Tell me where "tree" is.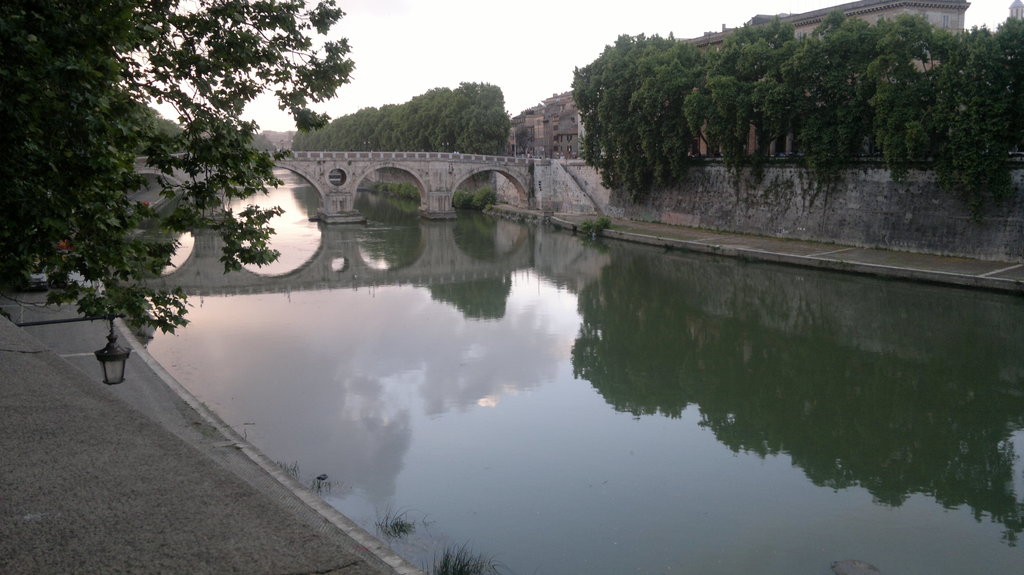
"tree" is at {"x1": 2, "y1": 0, "x2": 357, "y2": 333}.
